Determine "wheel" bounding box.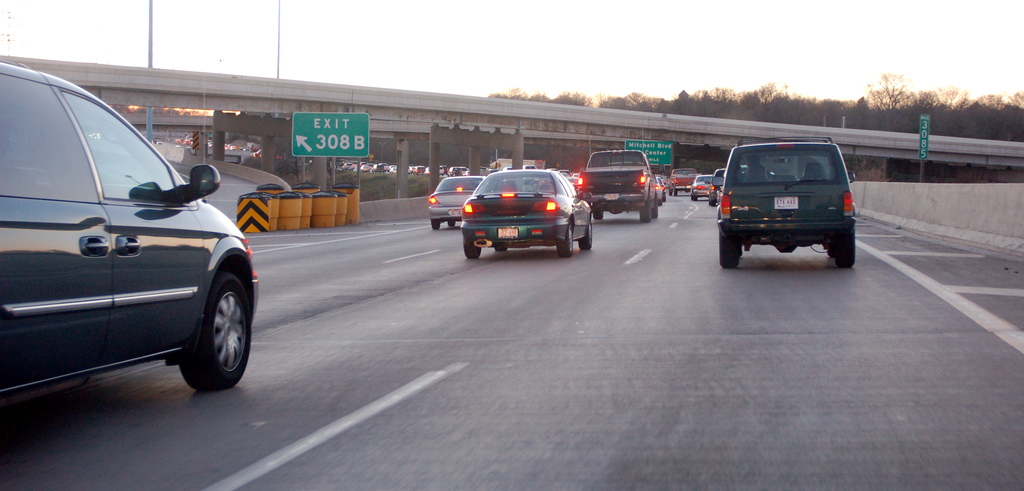
Determined: x1=181, y1=275, x2=252, y2=393.
